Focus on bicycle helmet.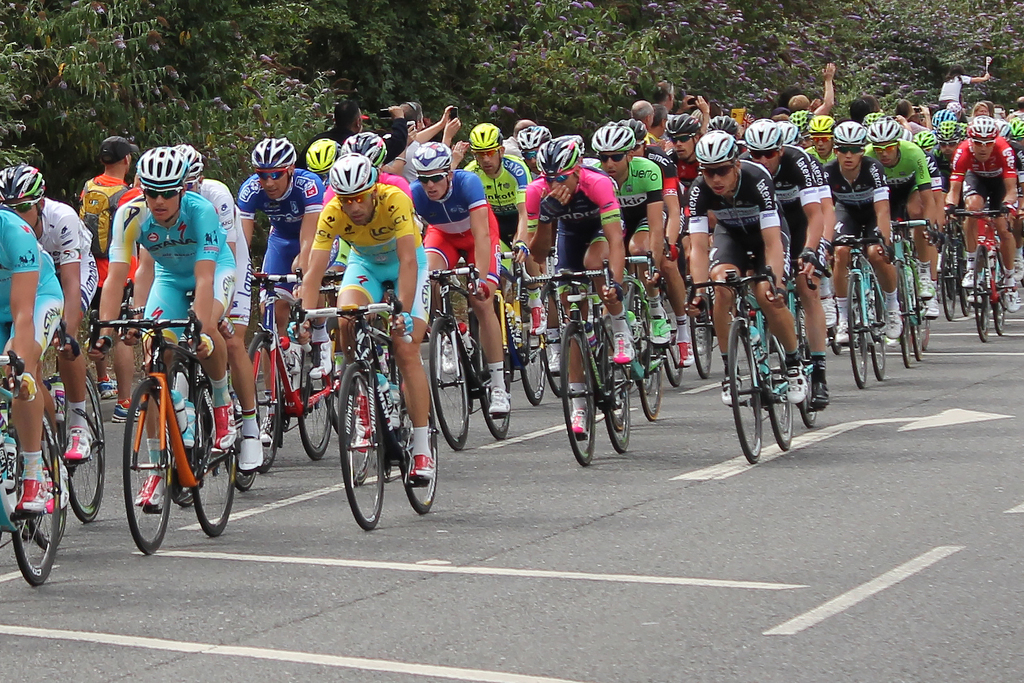
Focused at <region>929, 124, 956, 144</region>.
